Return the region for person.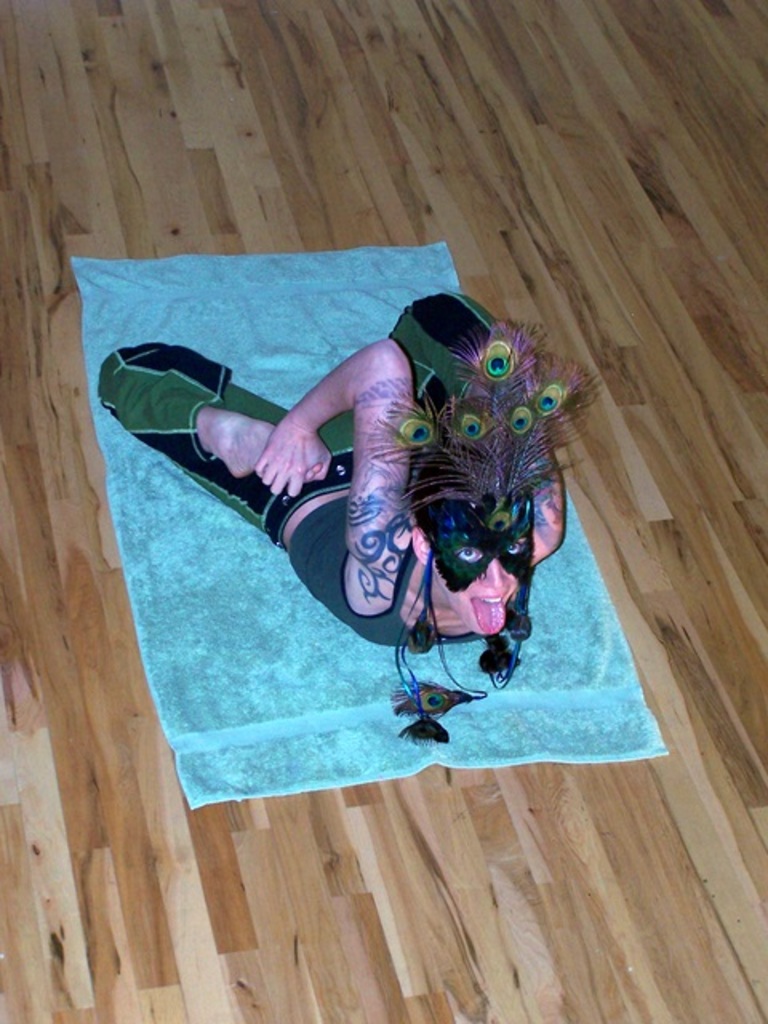
(left=171, top=272, right=566, bottom=747).
